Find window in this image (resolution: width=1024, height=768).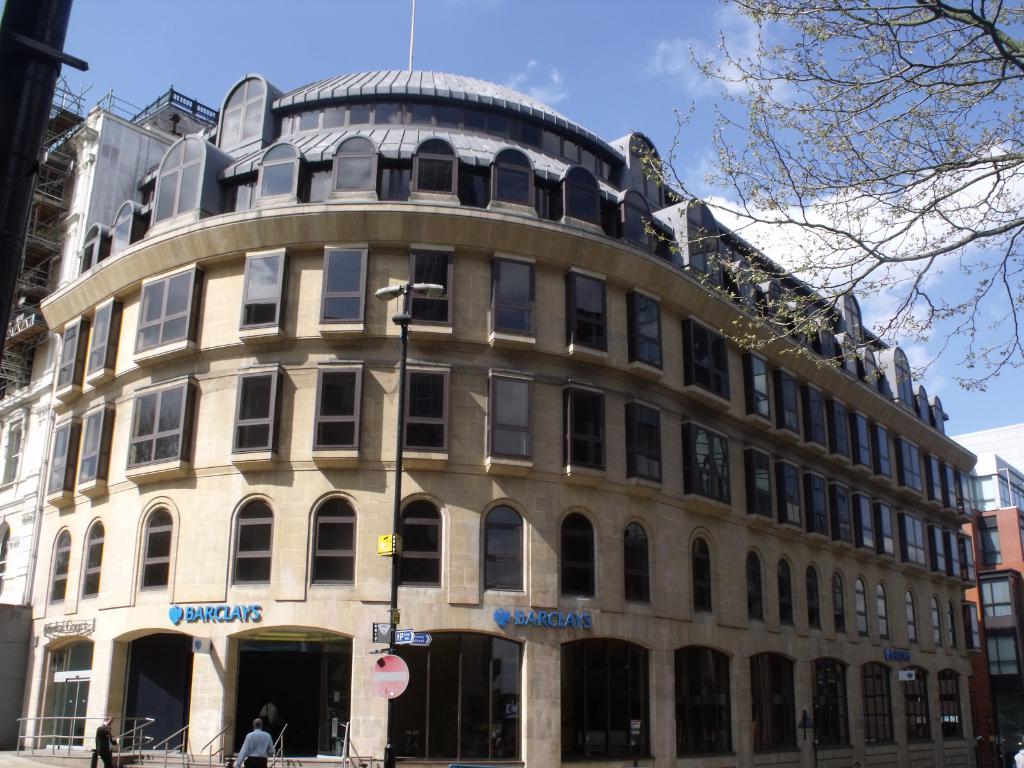
box(810, 472, 826, 542).
